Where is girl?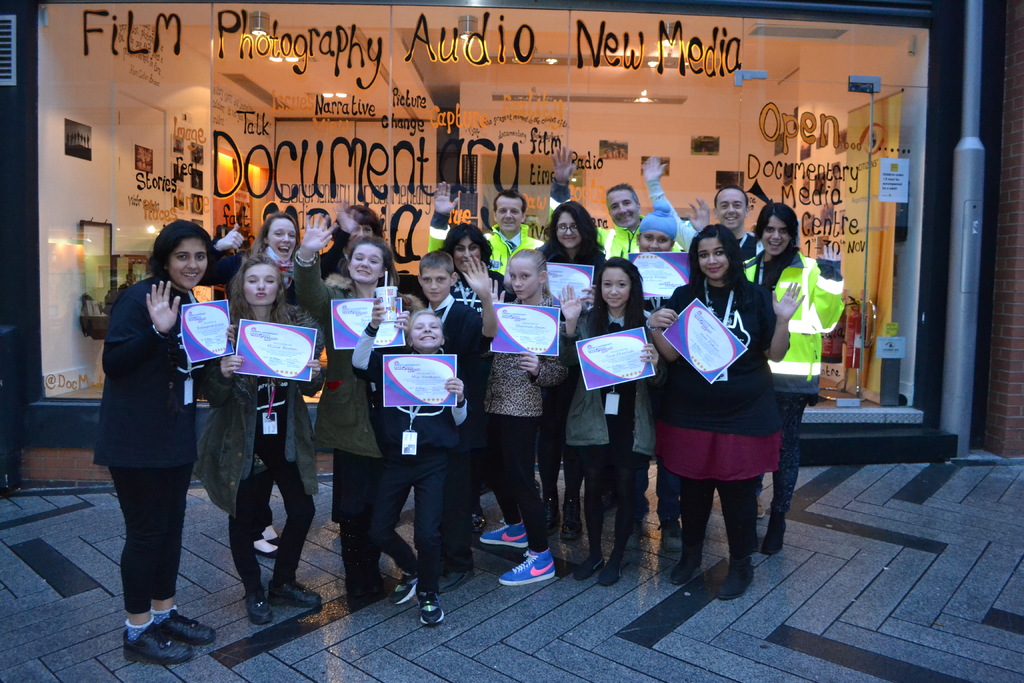
(left=570, top=256, right=657, bottom=564).
